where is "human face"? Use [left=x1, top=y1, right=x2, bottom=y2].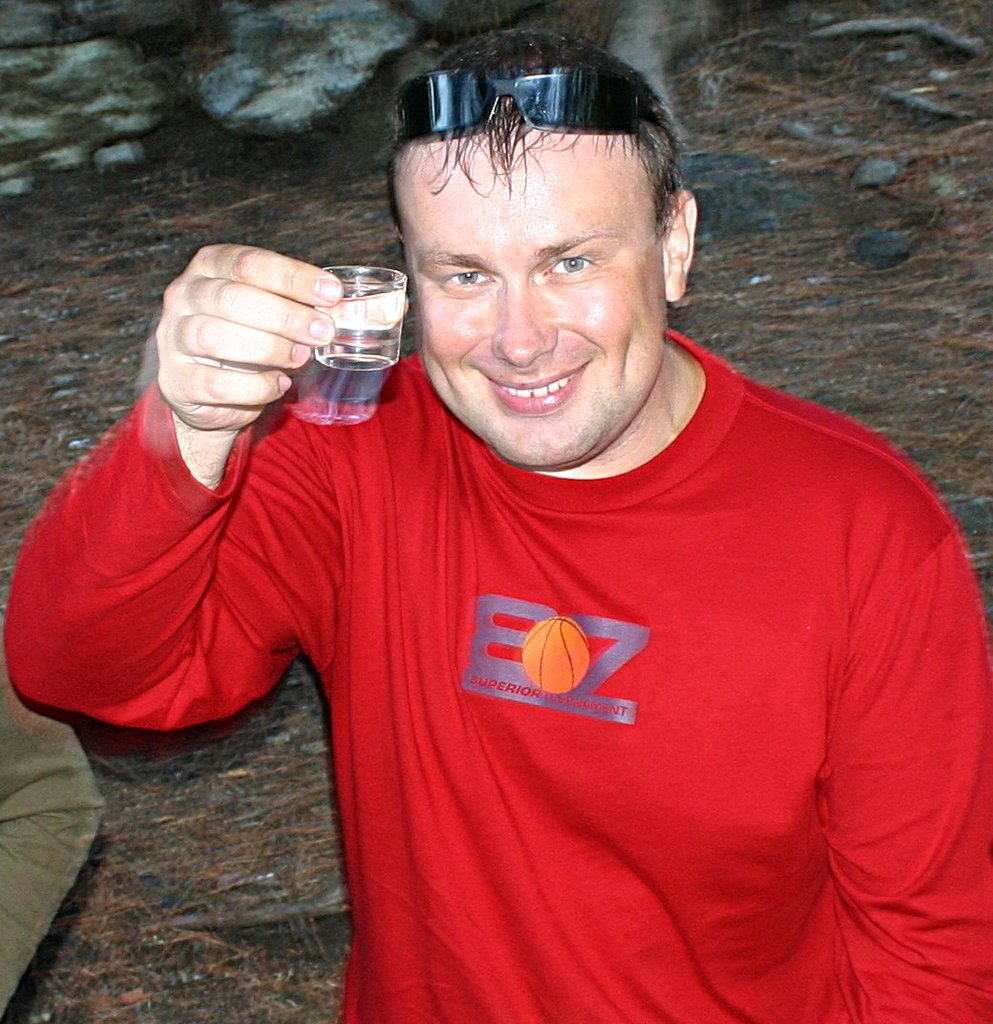
[left=394, top=122, right=667, bottom=471].
